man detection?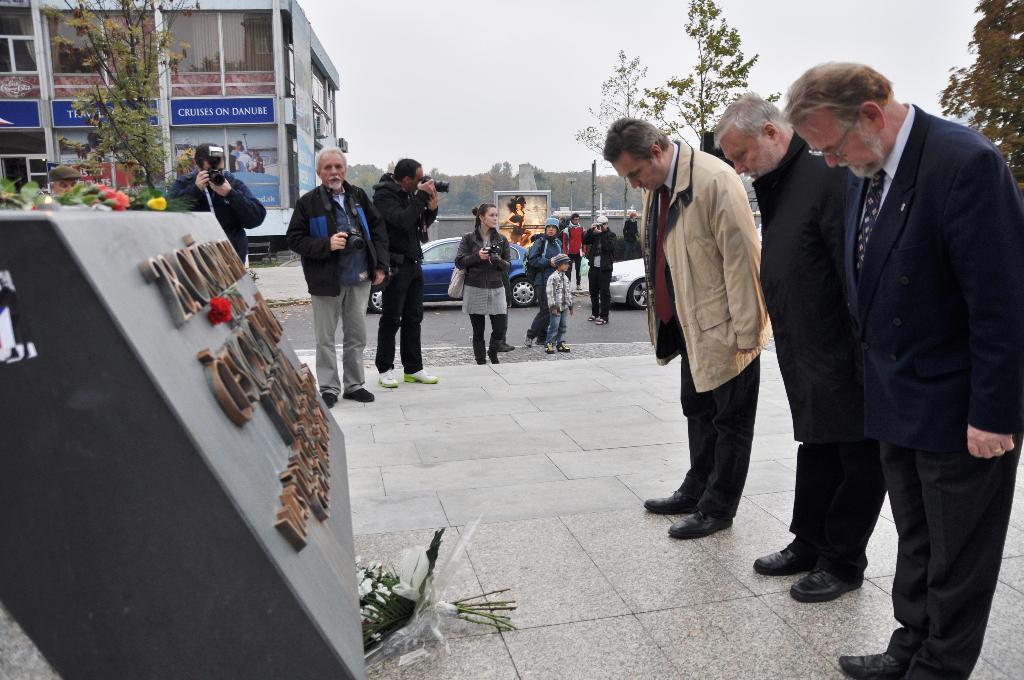
locate(560, 212, 588, 291)
